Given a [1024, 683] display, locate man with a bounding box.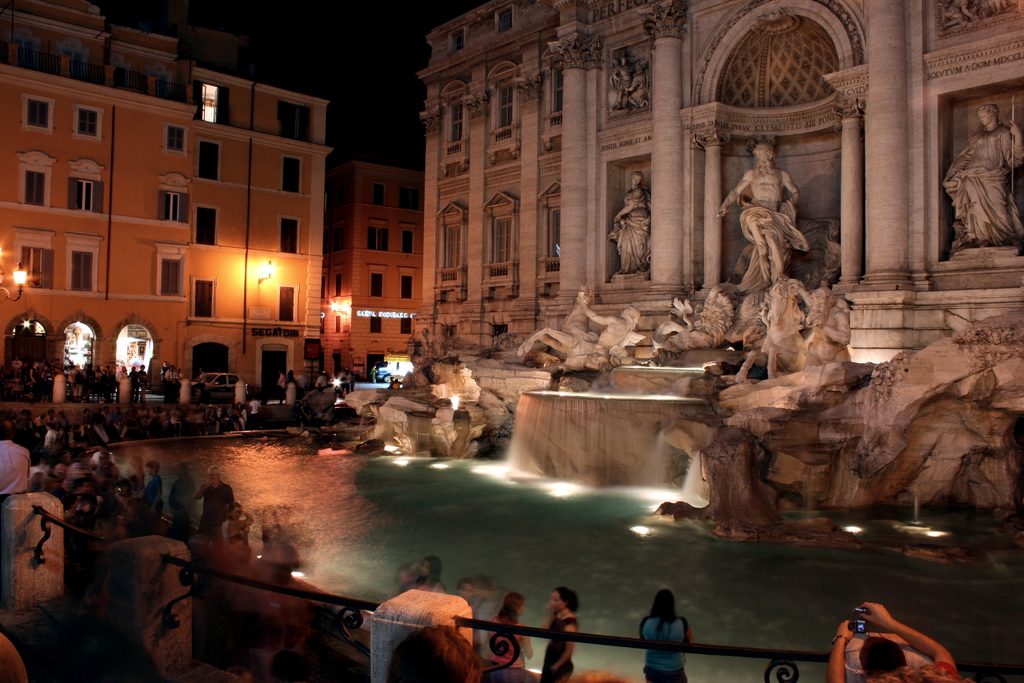
Located: [277, 369, 286, 403].
